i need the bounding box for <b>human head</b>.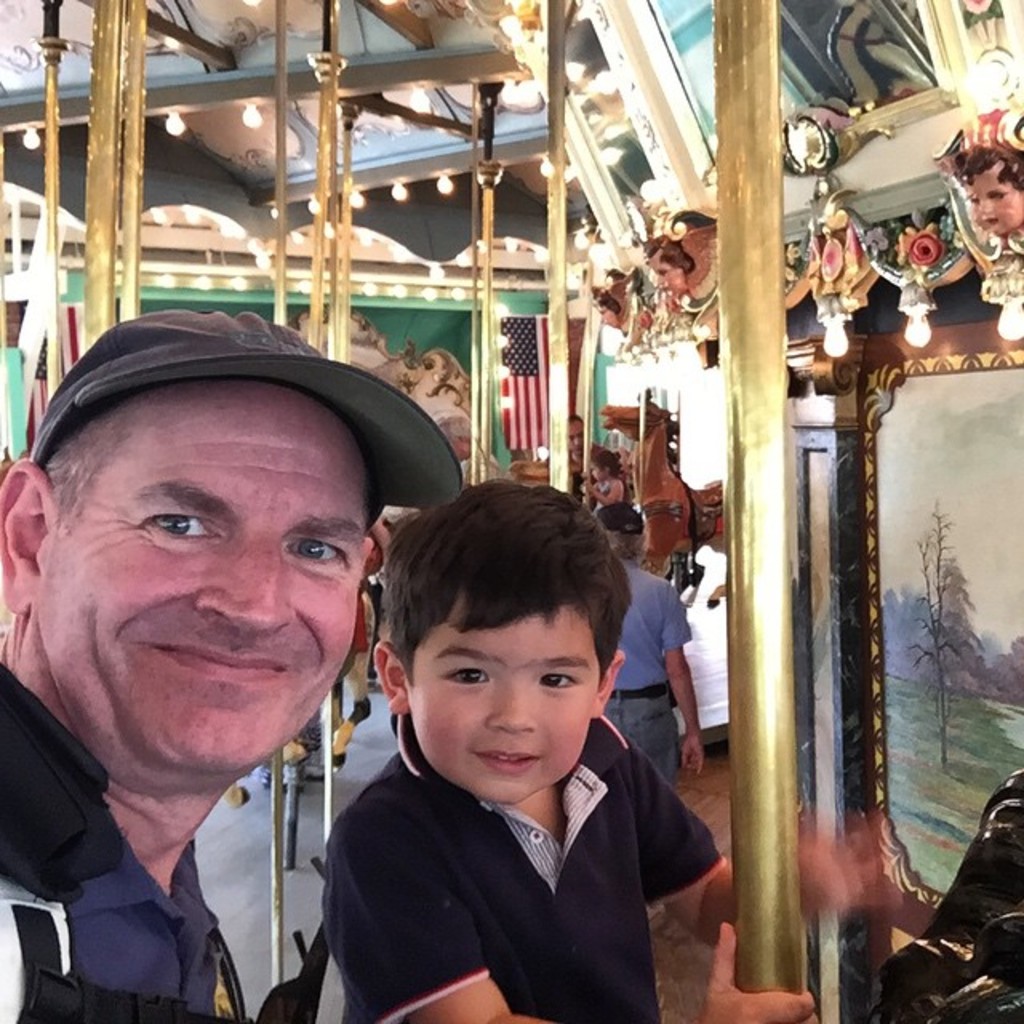
Here it is: [left=595, top=293, right=626, bottom=334].
